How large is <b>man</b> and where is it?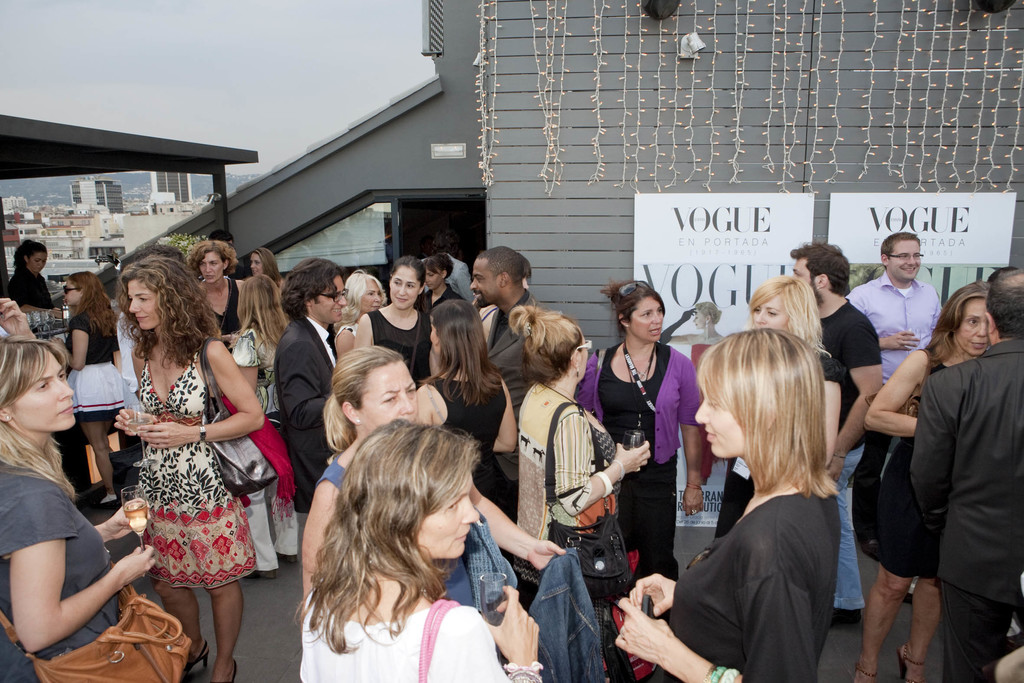
Bounding box: {"x1": 906, "y1": 267, "x2": 1023, "y2": 682}.
